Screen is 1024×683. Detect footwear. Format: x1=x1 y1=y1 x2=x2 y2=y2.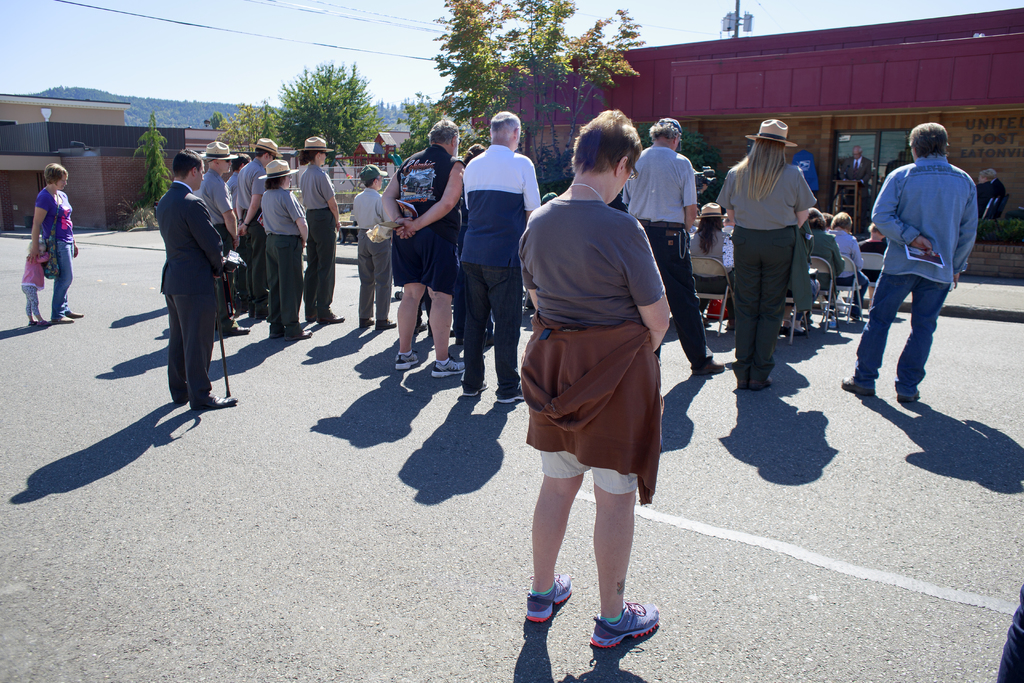
x1=591 y1=605 x2=659 y2=643.
